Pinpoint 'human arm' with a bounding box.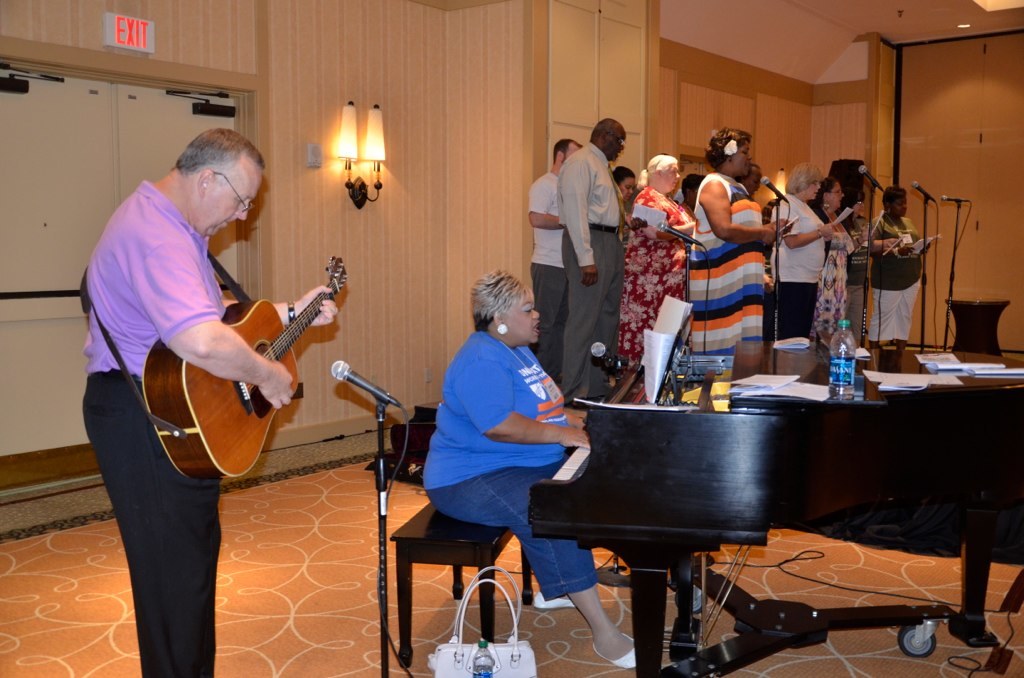
[701,175,775,256].
